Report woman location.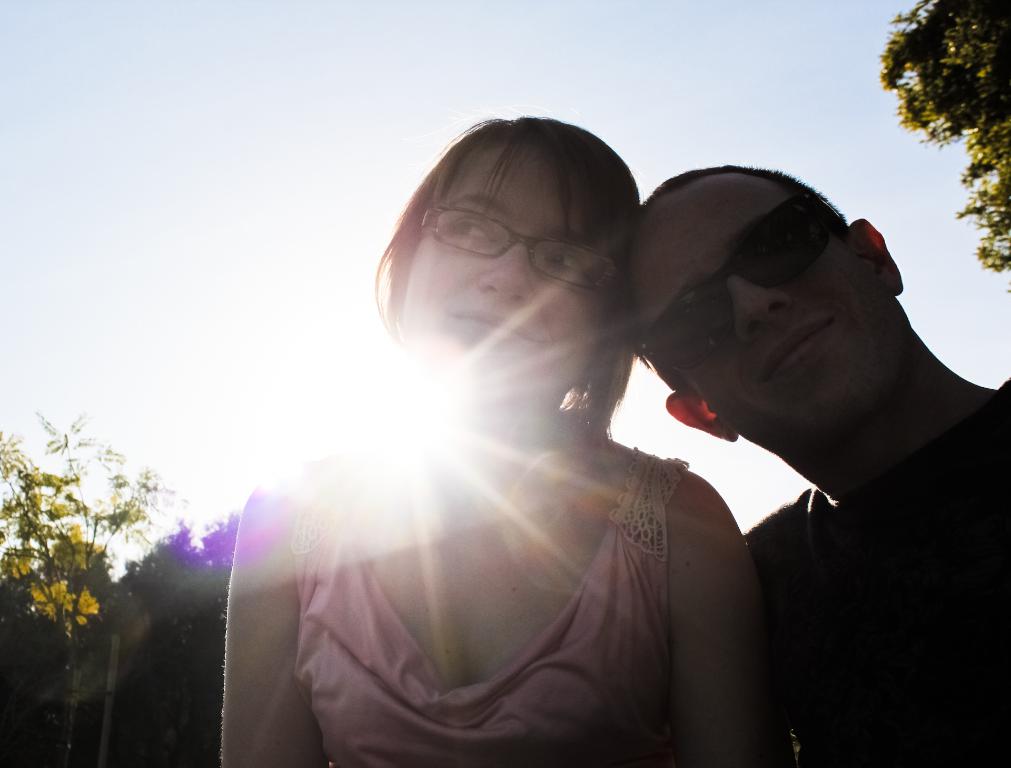
Report: {"x1": 213, "y1": 132, "x2": 798, "y2": 767}.
